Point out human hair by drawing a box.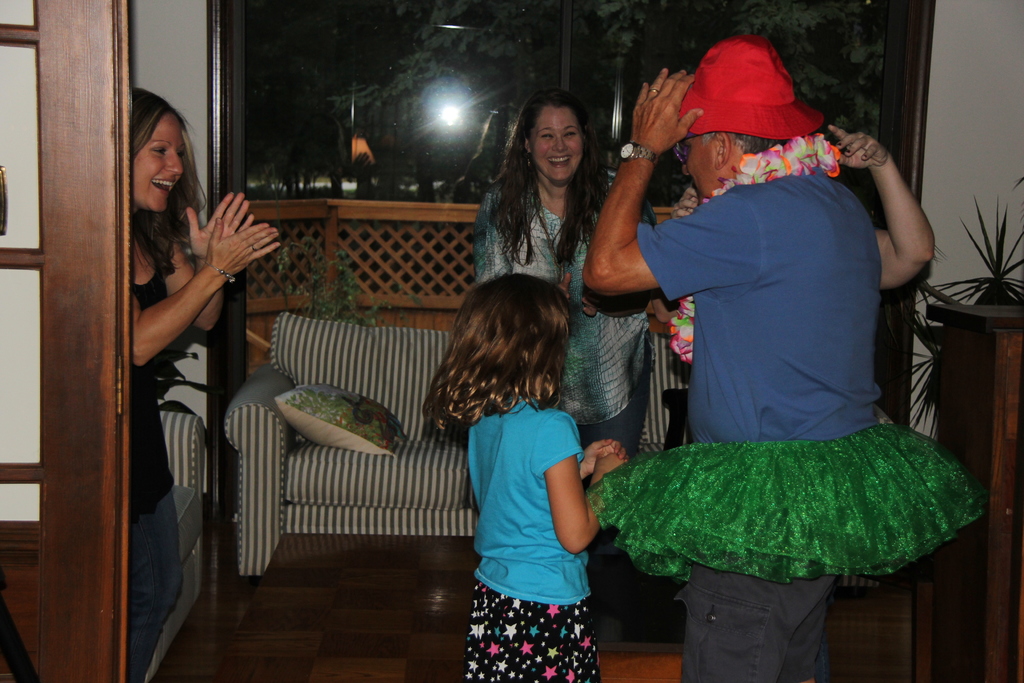
region(700, 129, 794, 154).
